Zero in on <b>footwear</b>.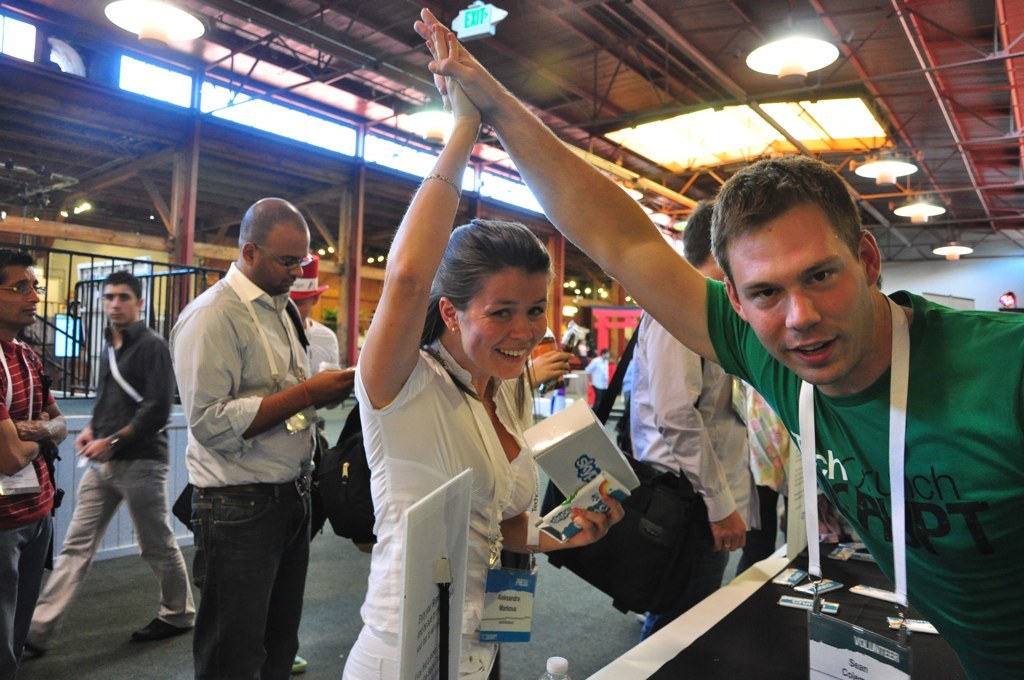
Zeroed in: 132,610,193,647.
